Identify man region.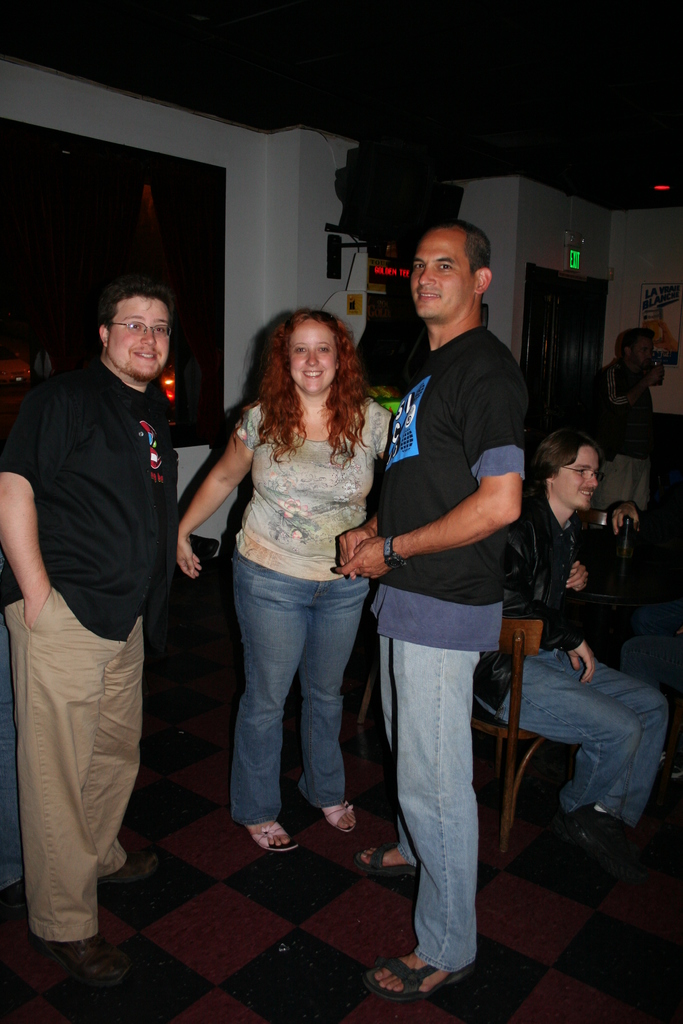
Region: 14 196 194 1000.
